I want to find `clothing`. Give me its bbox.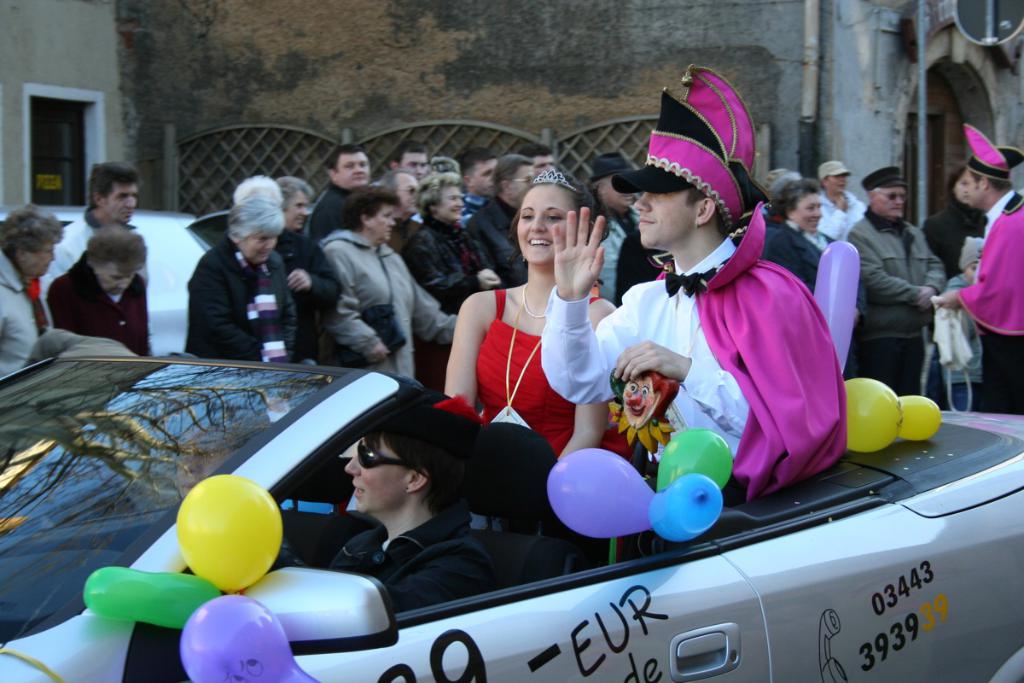
crop(981, 327, 1023, 414).
